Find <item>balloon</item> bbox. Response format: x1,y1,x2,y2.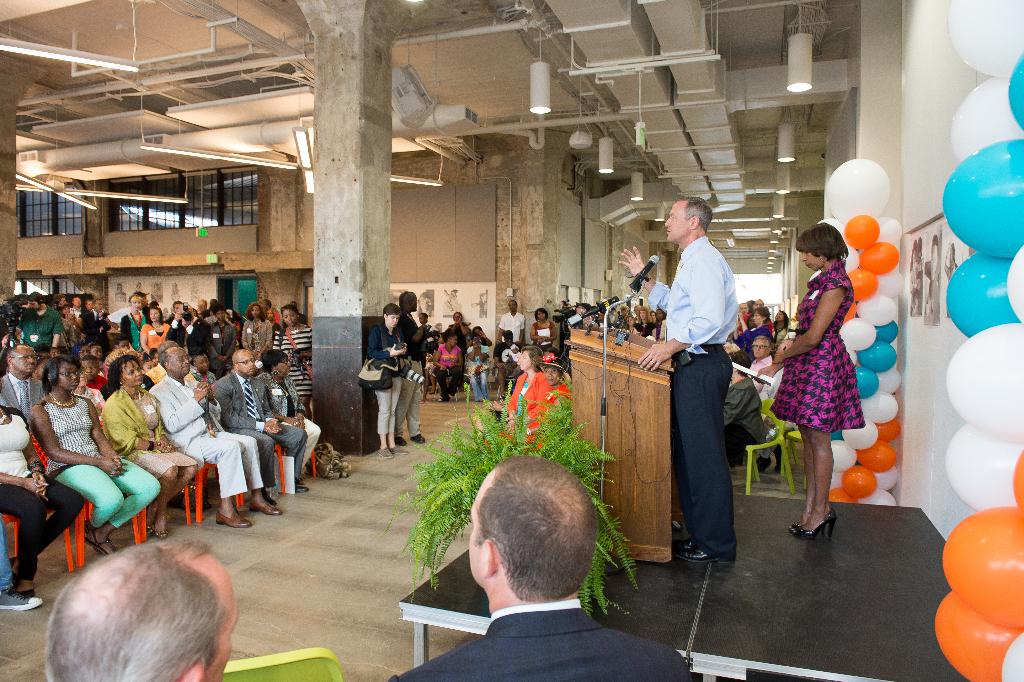
947,0,1023,75.
